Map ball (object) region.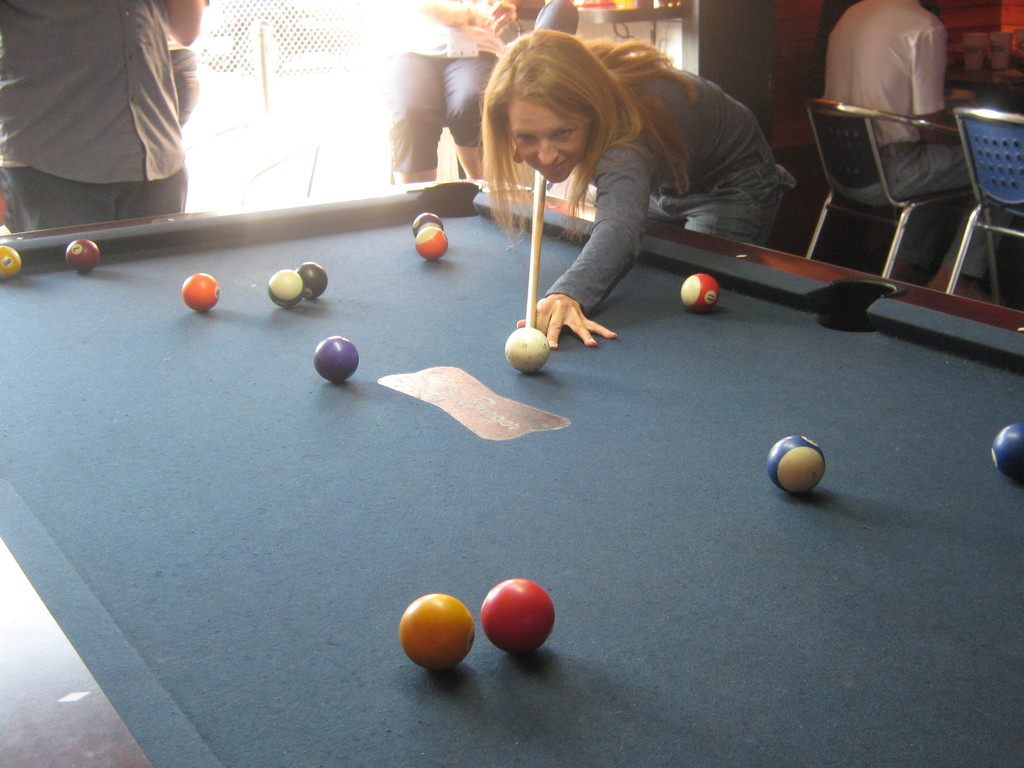
Mapped to Rect(508, 328, 550, 376).
